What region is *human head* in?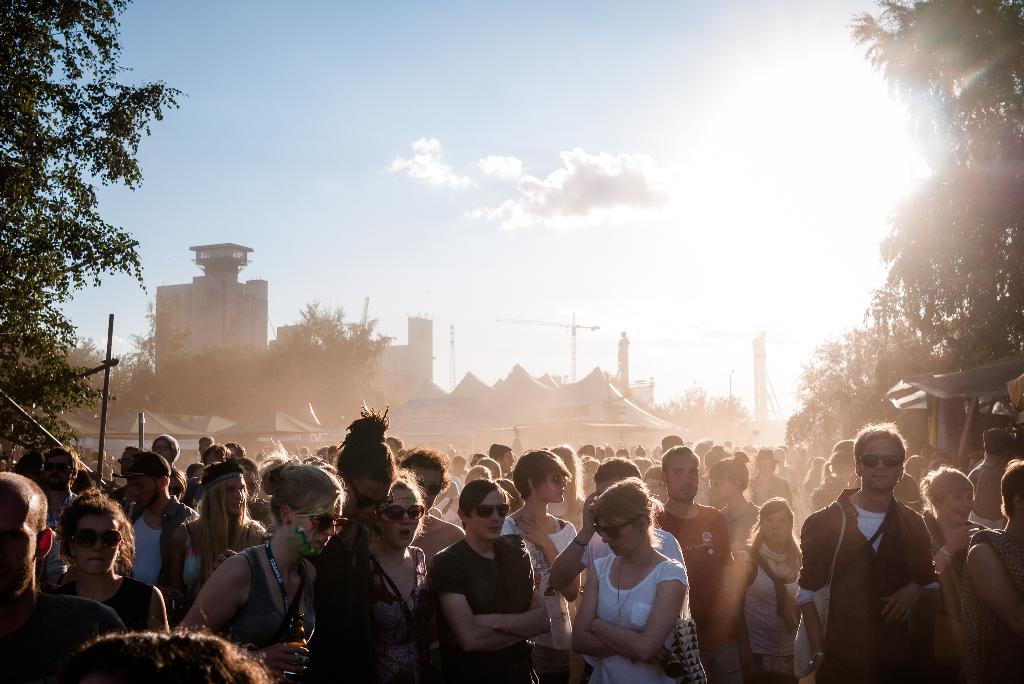
451/453/465/475.
